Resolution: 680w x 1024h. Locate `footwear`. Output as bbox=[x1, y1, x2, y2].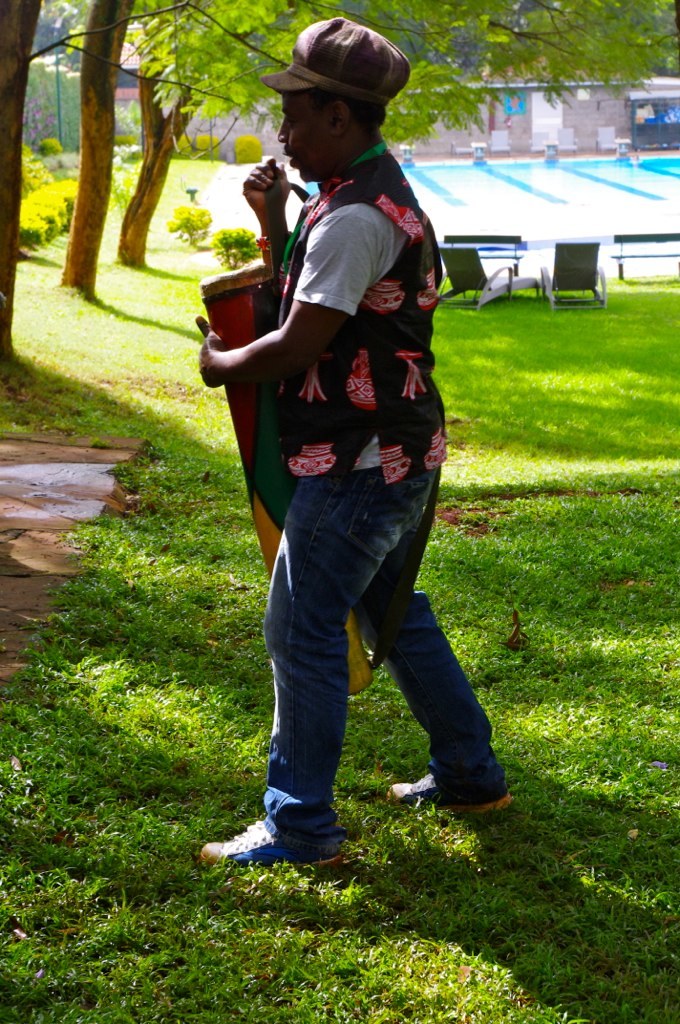
bbox=[202, 815, 340, 874].
